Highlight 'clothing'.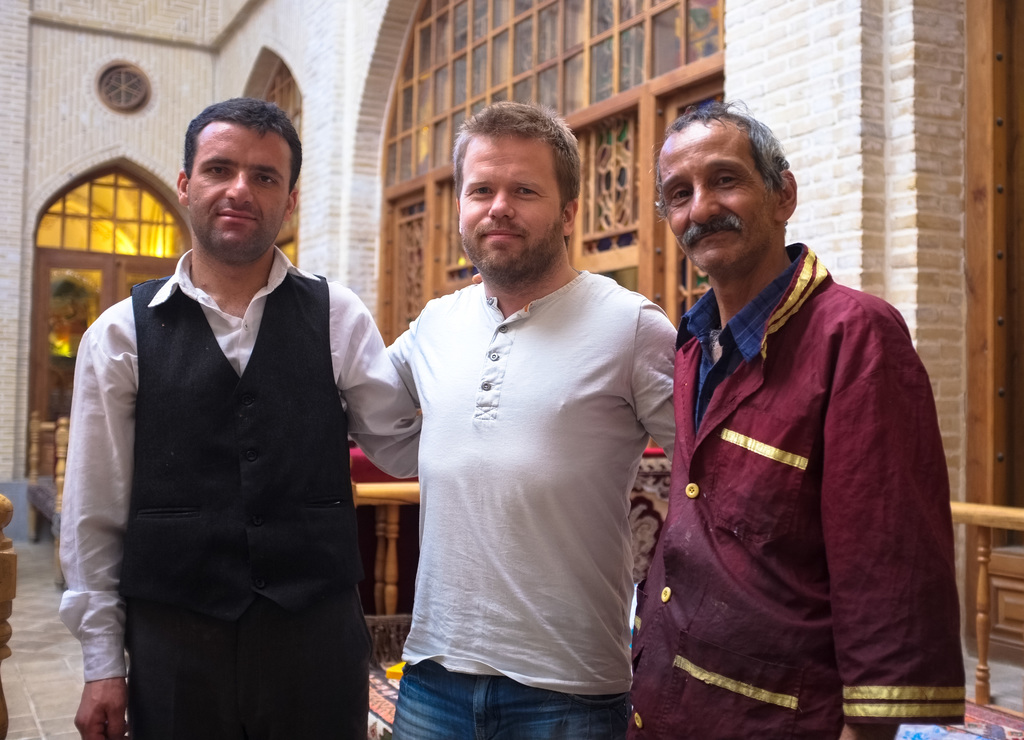
Highlighted region: 659 215 943 732.
